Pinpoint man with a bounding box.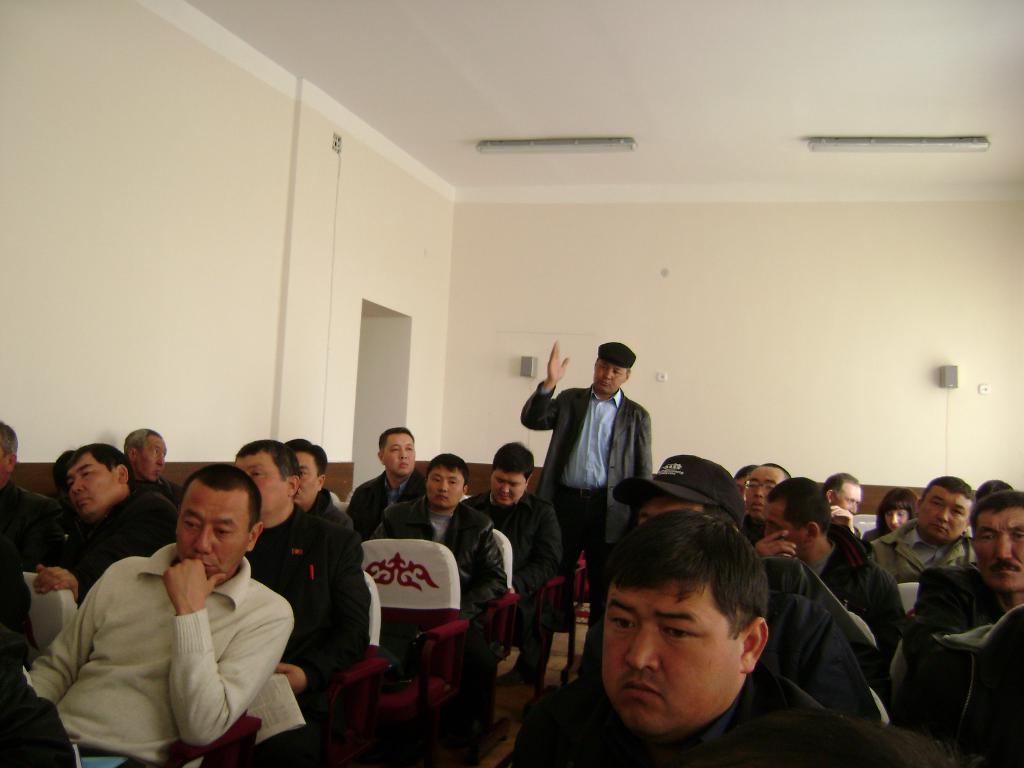
bbox(353, 422, 435, 535).
